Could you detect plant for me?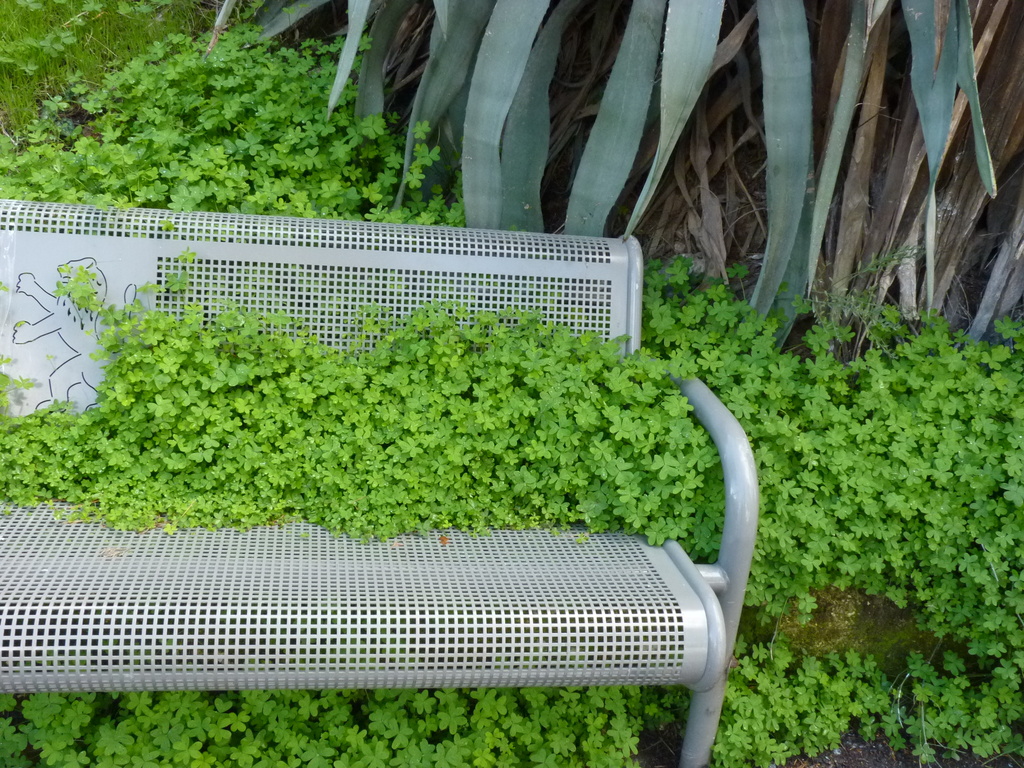
Detection result: (813,645,918,745).
